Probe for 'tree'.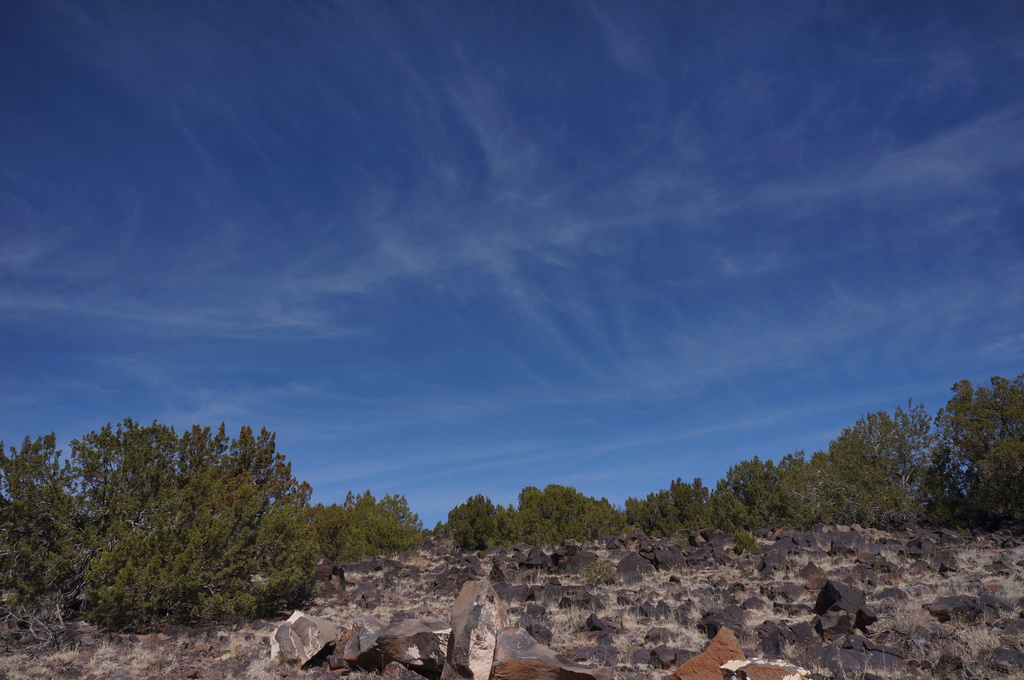
Probe result: 518,482,641,548.
